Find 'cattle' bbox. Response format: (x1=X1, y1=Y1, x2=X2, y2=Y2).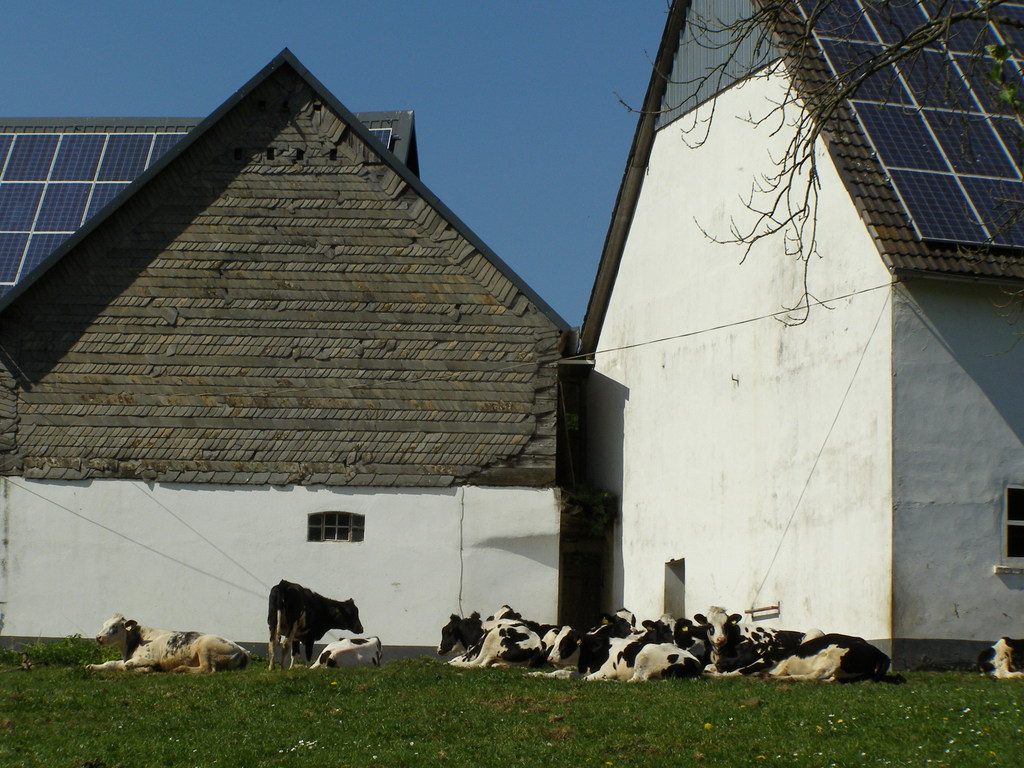
(x1=257, y1=578, x2=377, y2=673).
